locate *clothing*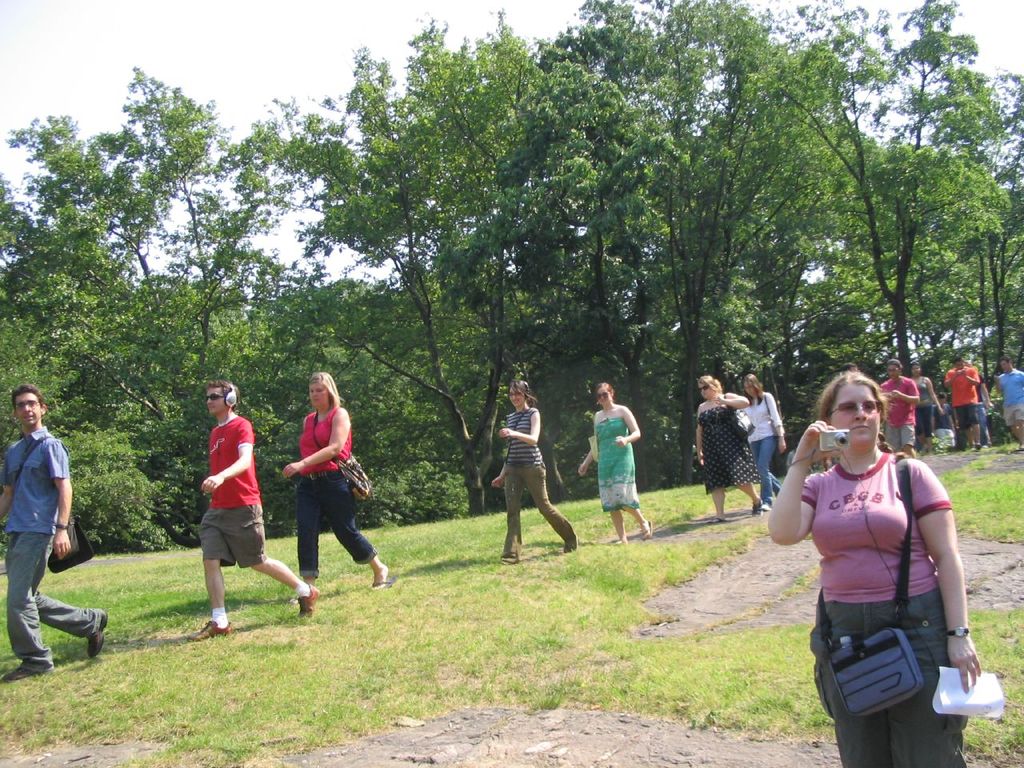
944,366,980,428
